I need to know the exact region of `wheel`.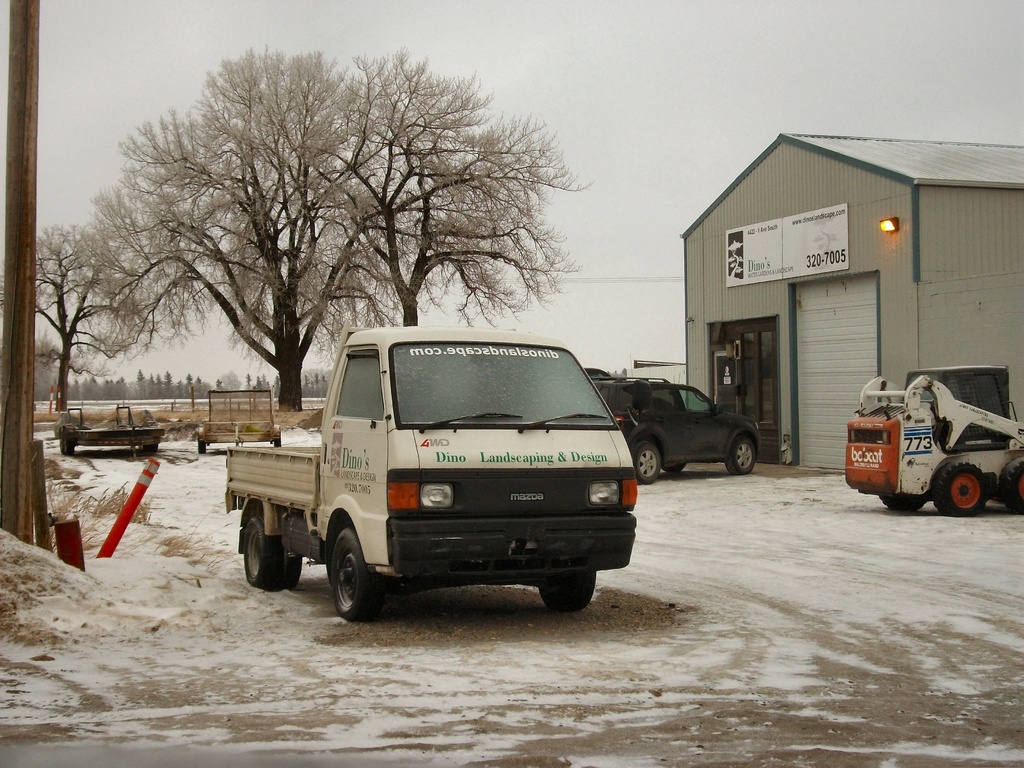
Region: bbox(271, 436, 282, 447).
